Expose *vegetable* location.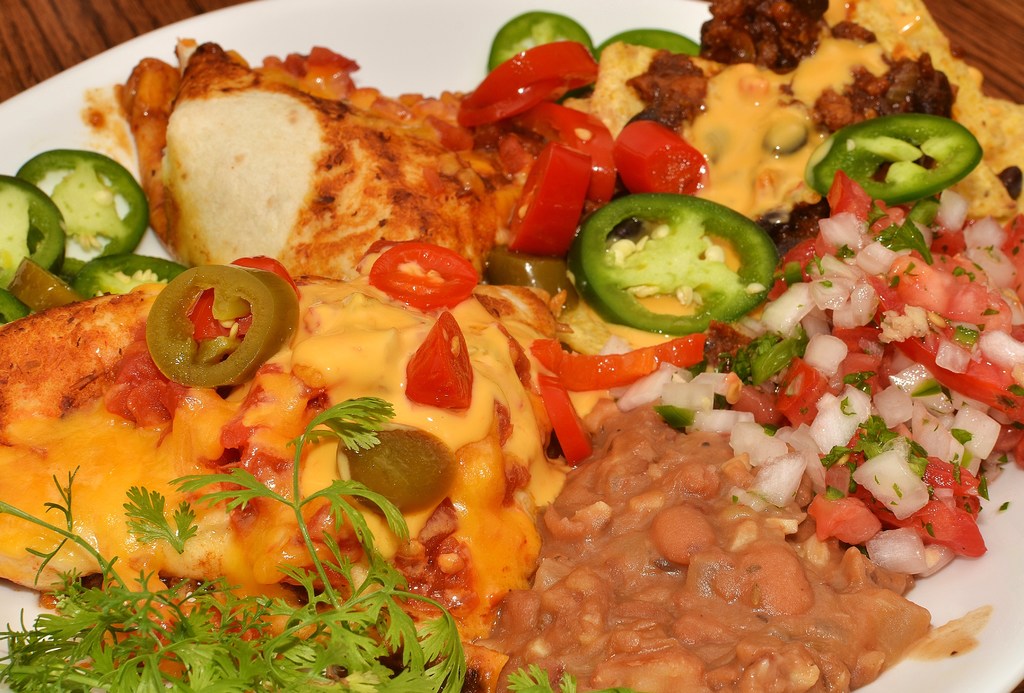
Exposed at [left=0, top=291, right=29, bottom=324].
